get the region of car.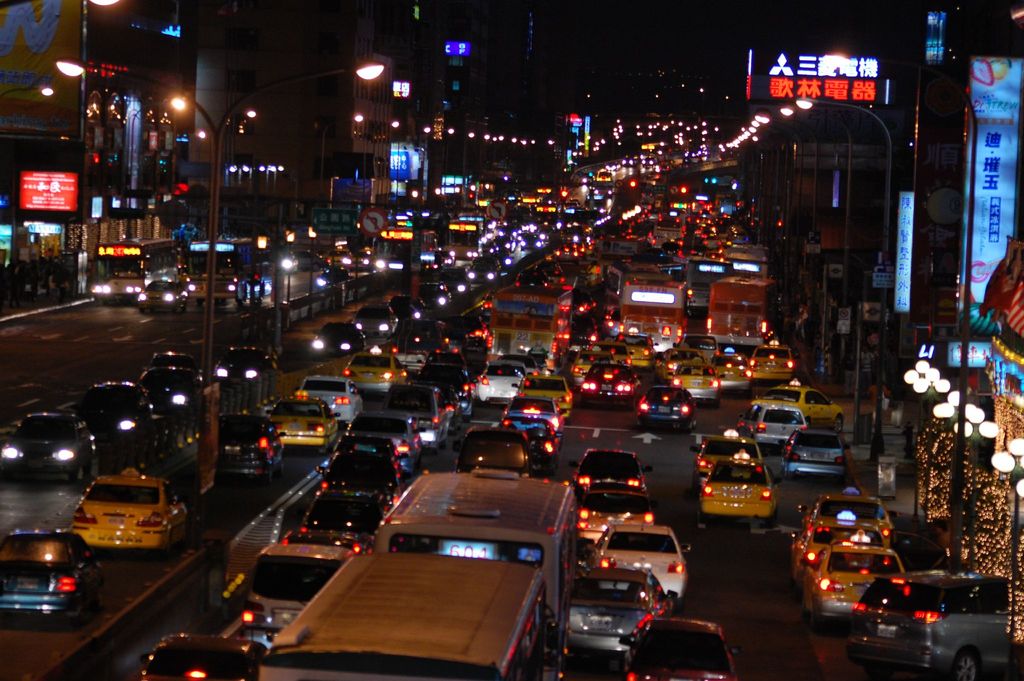
crop(132, 277, 191, 317).
